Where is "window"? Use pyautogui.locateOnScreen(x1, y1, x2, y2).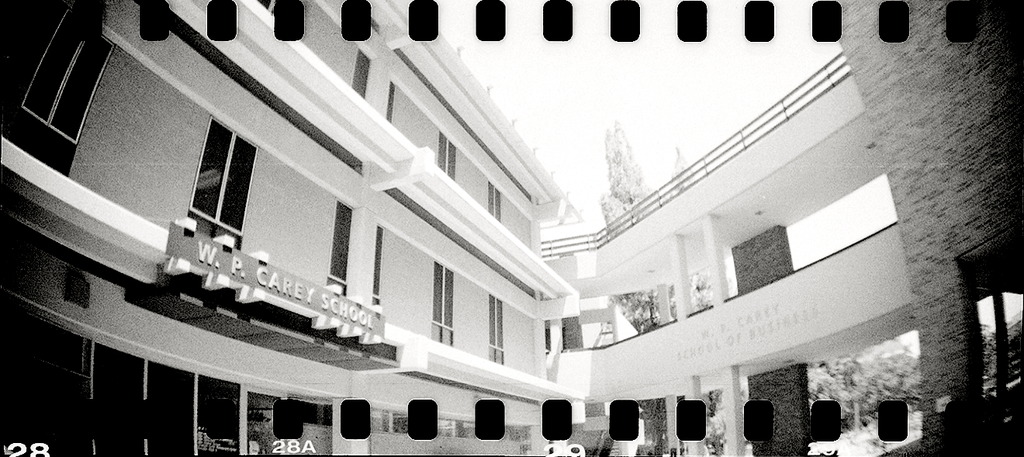
pyautogui.locateOnScreen(26, 15, 116, 144).
